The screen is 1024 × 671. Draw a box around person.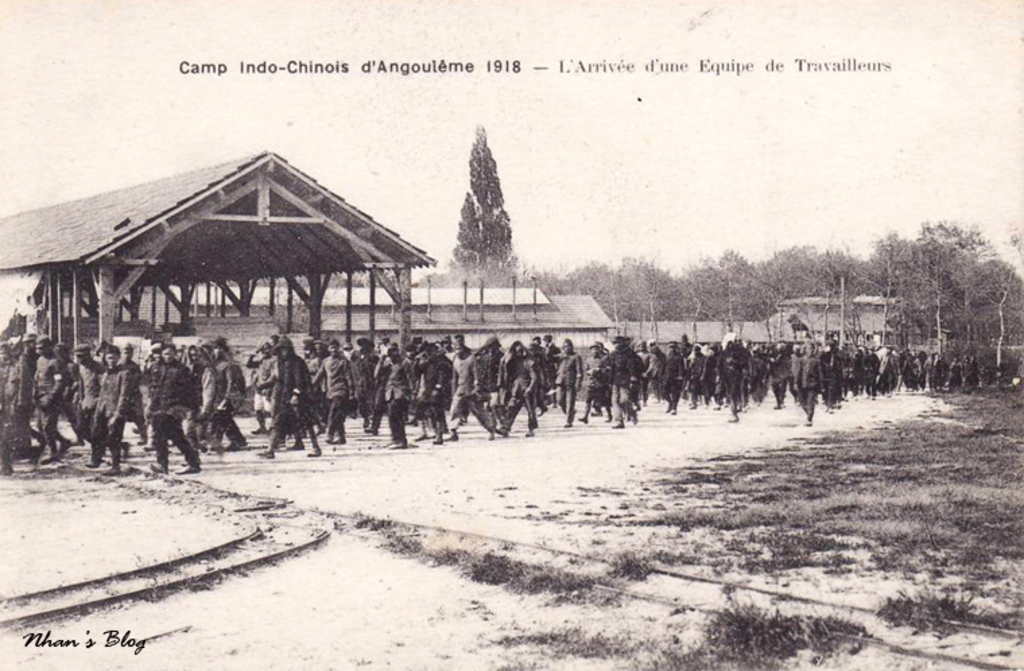
select_region(883, 353, 899, 387).
